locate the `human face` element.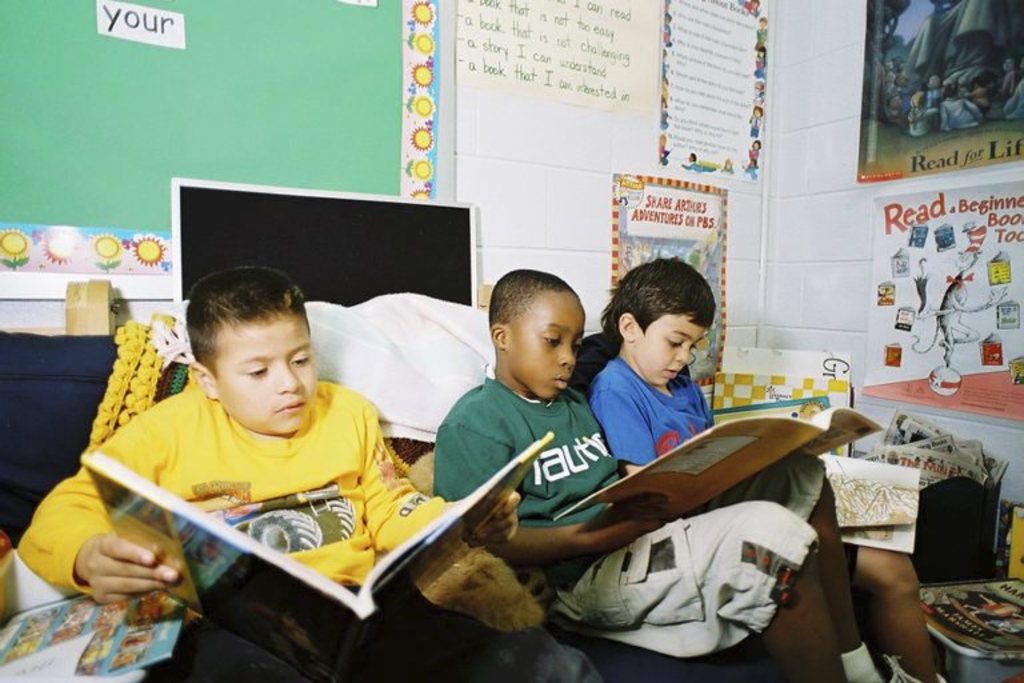
Element bbox: pyautogui.locateOnScreen(1000, 61, 1012, 68).
